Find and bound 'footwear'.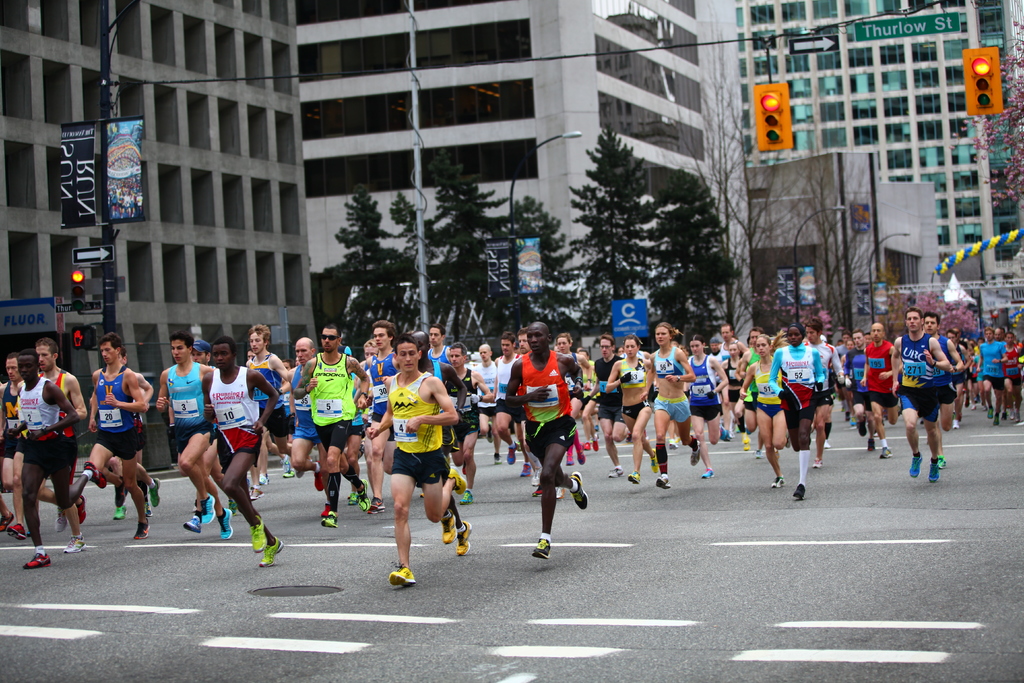
Bound: (794, 484, 807, 501).
